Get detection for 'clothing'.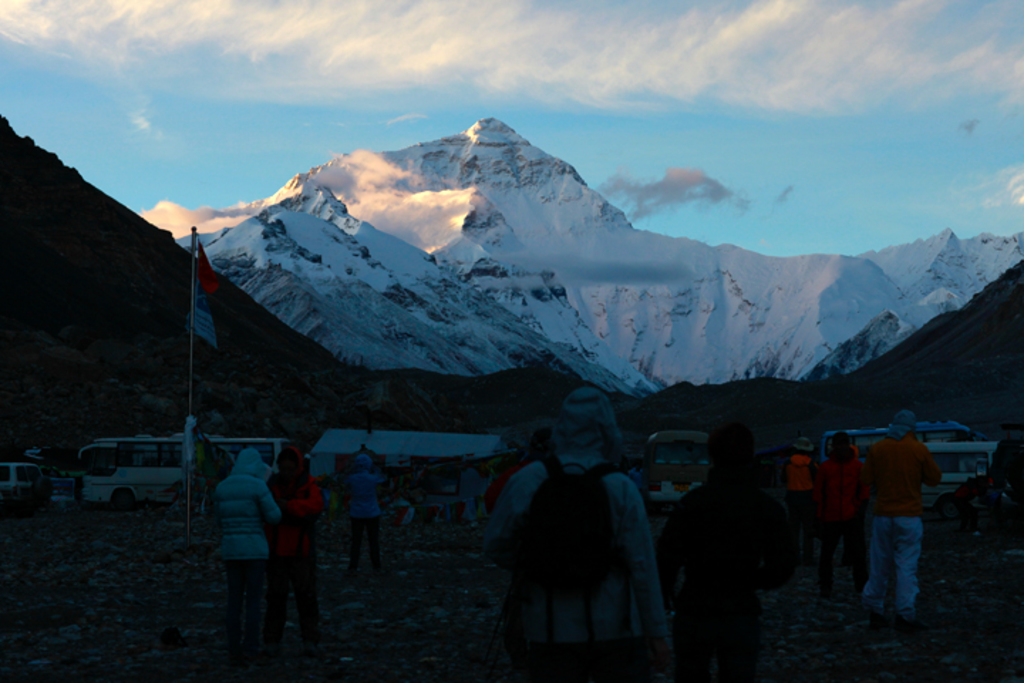
Detection: Rect(781, 452, 808, 509).
